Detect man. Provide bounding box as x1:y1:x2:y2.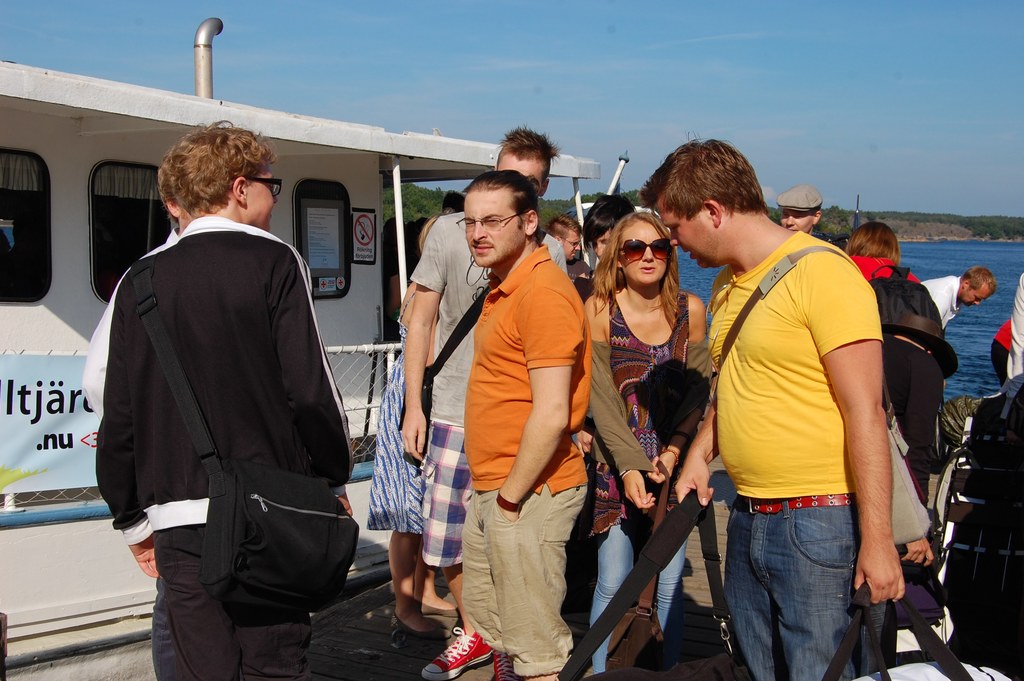
404:120:572:680.
